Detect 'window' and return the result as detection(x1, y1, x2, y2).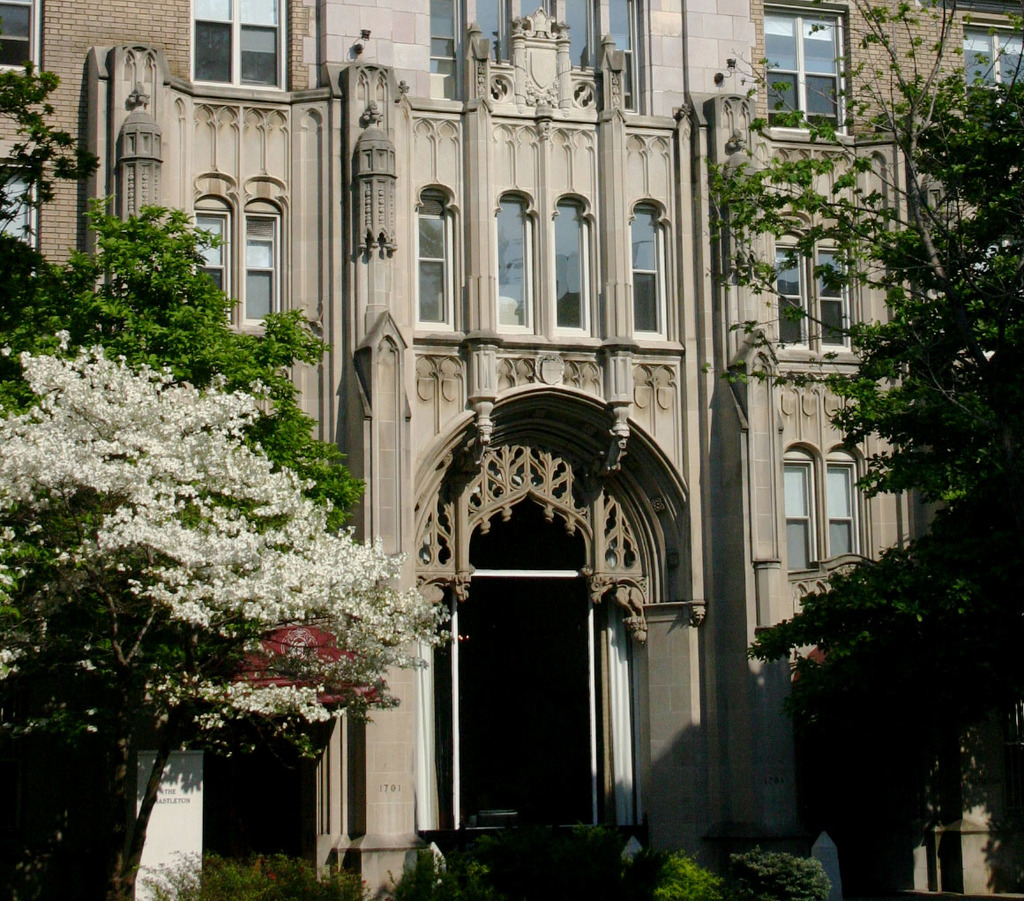
detection(0, 163, 41, 249).
